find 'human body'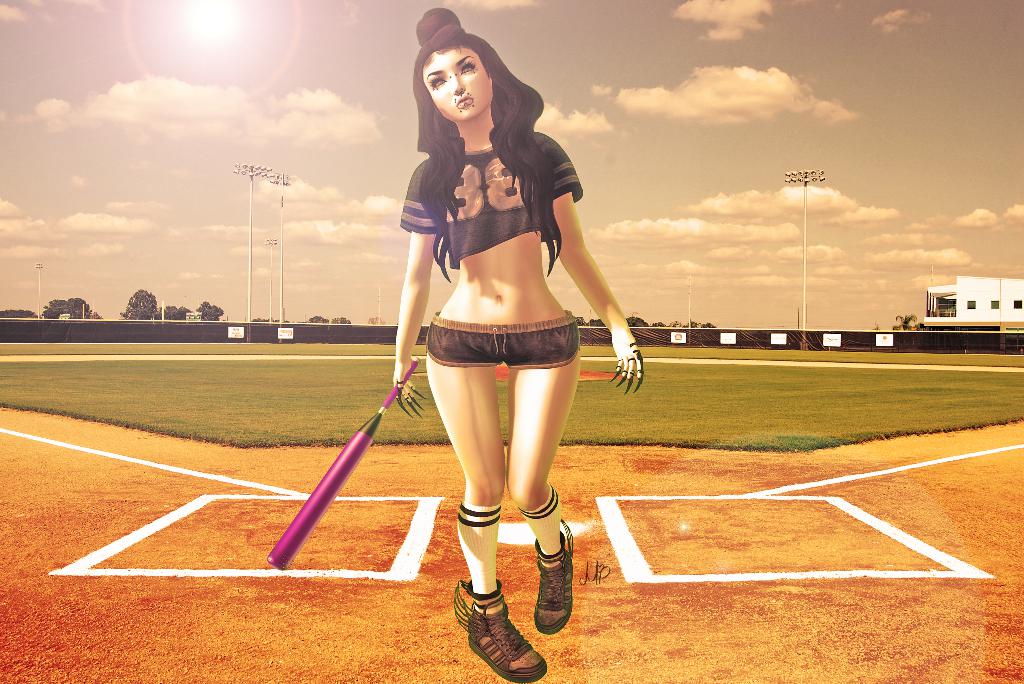
box=[406, 19, 624, 671]
